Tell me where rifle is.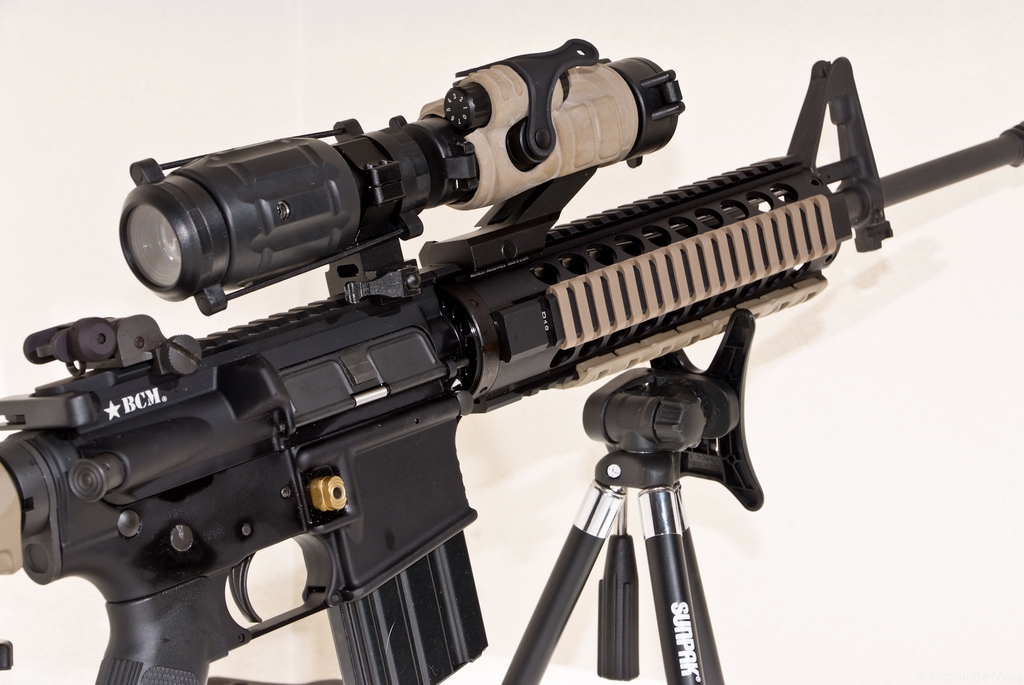
rifle is at 26 85 1002 672.
